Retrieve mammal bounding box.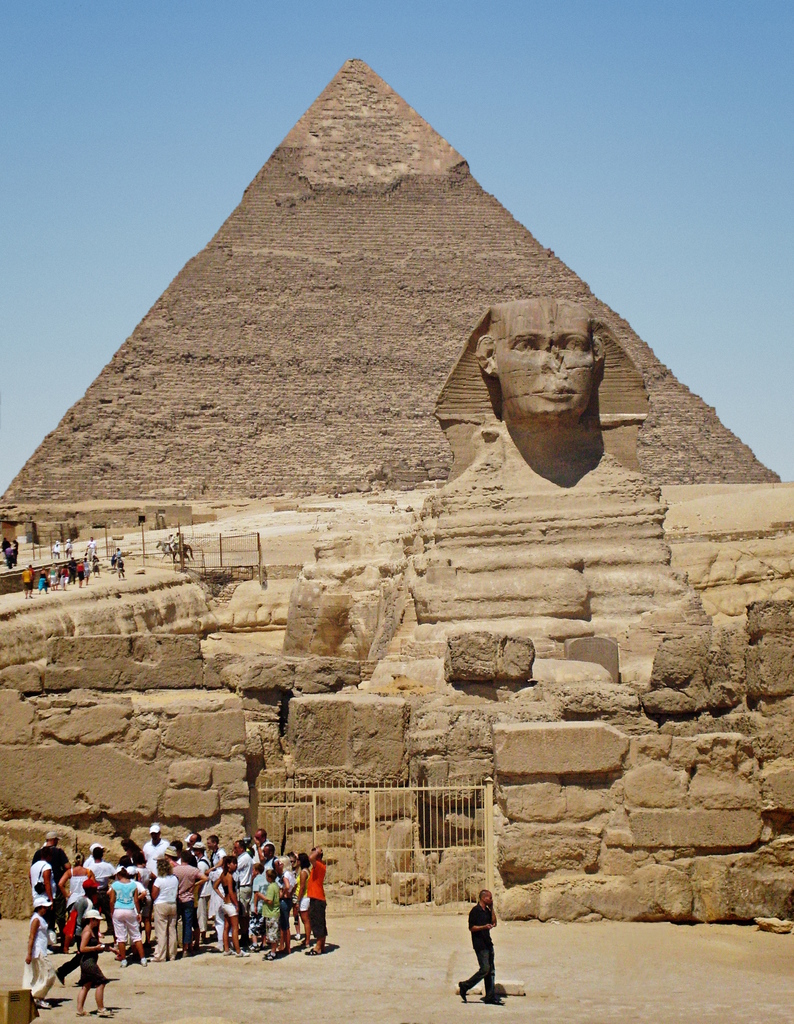
Bounding box: <region>83, 538, 97, 557</region>.
